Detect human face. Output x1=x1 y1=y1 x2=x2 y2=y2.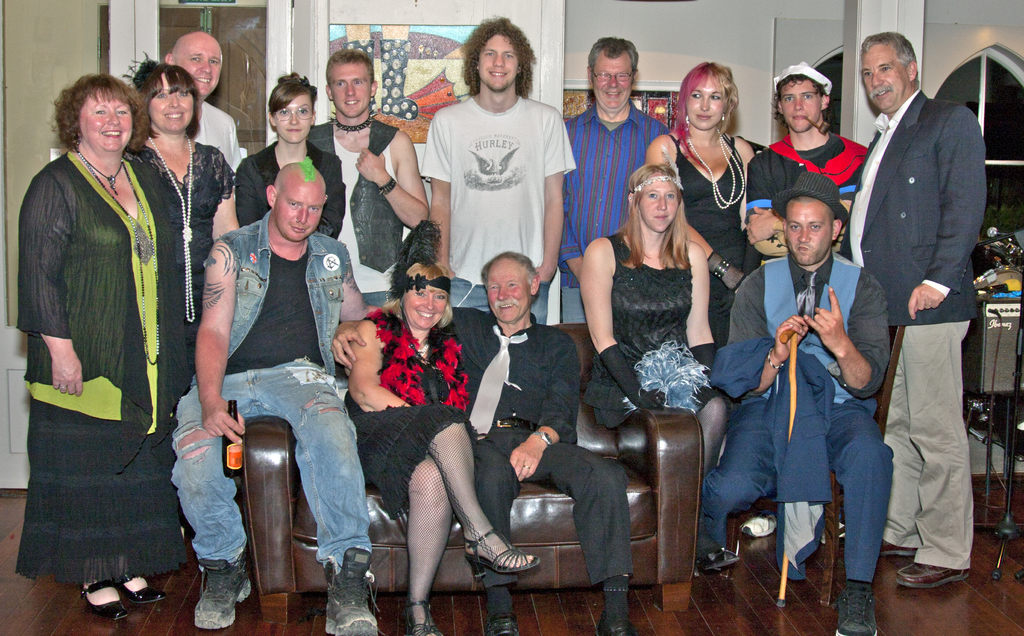
x1=787 y1=200 x2=834 y2=263.
